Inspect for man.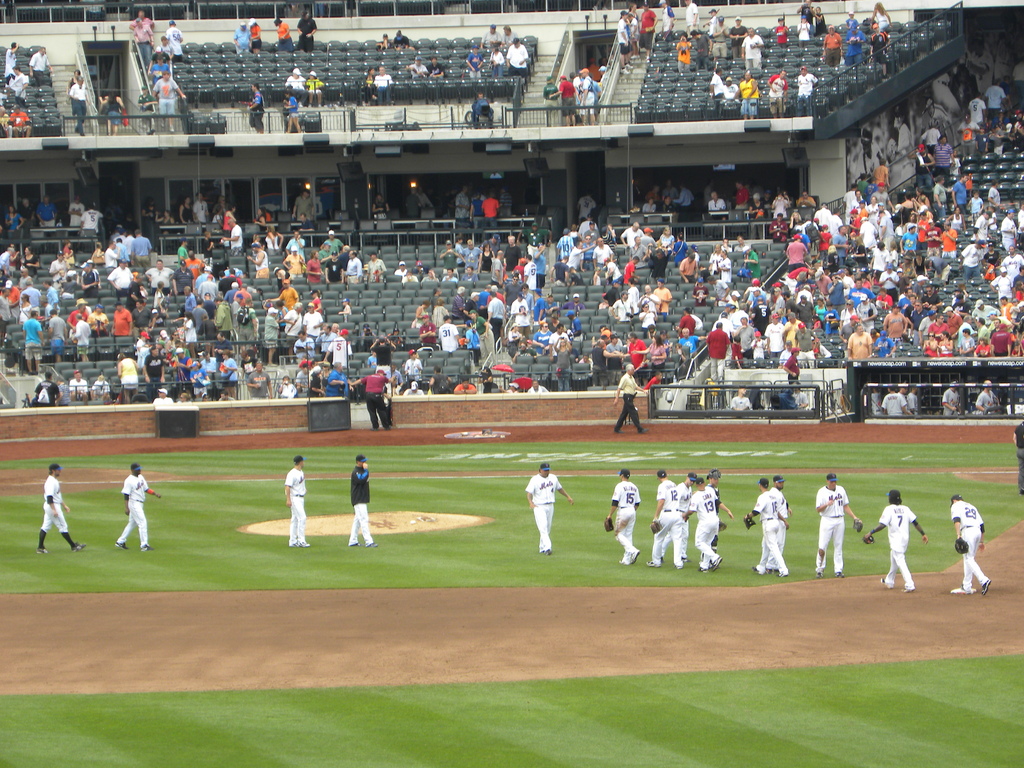
Inspection: Rect(349, 367, 406, 432).
